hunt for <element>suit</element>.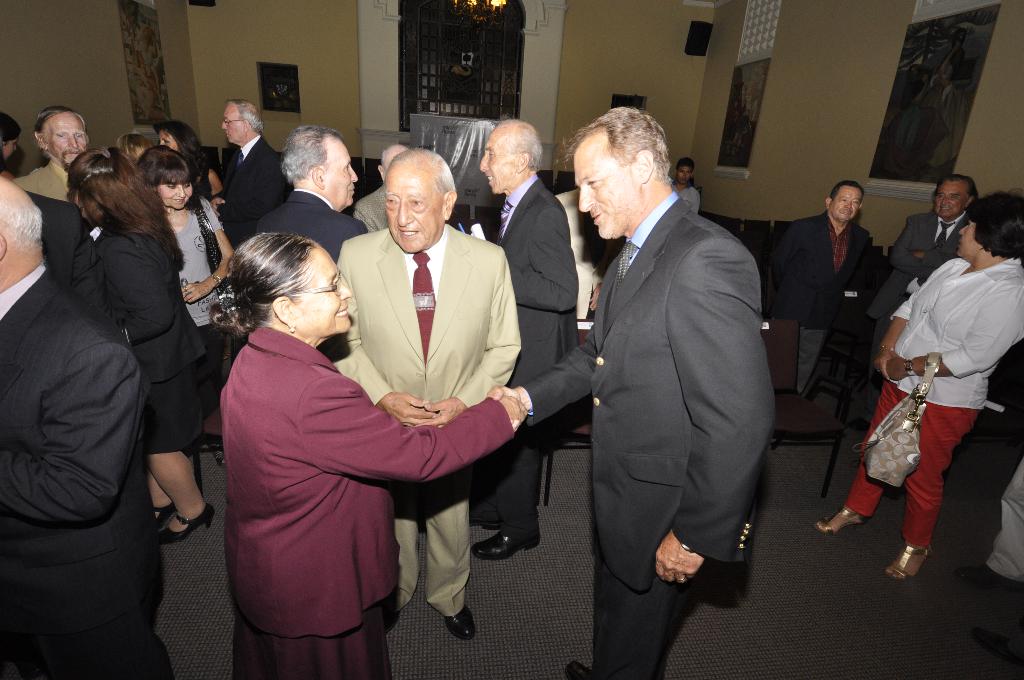
Hunted down at <bbox>780, 207, 880, 398</bbox>.
